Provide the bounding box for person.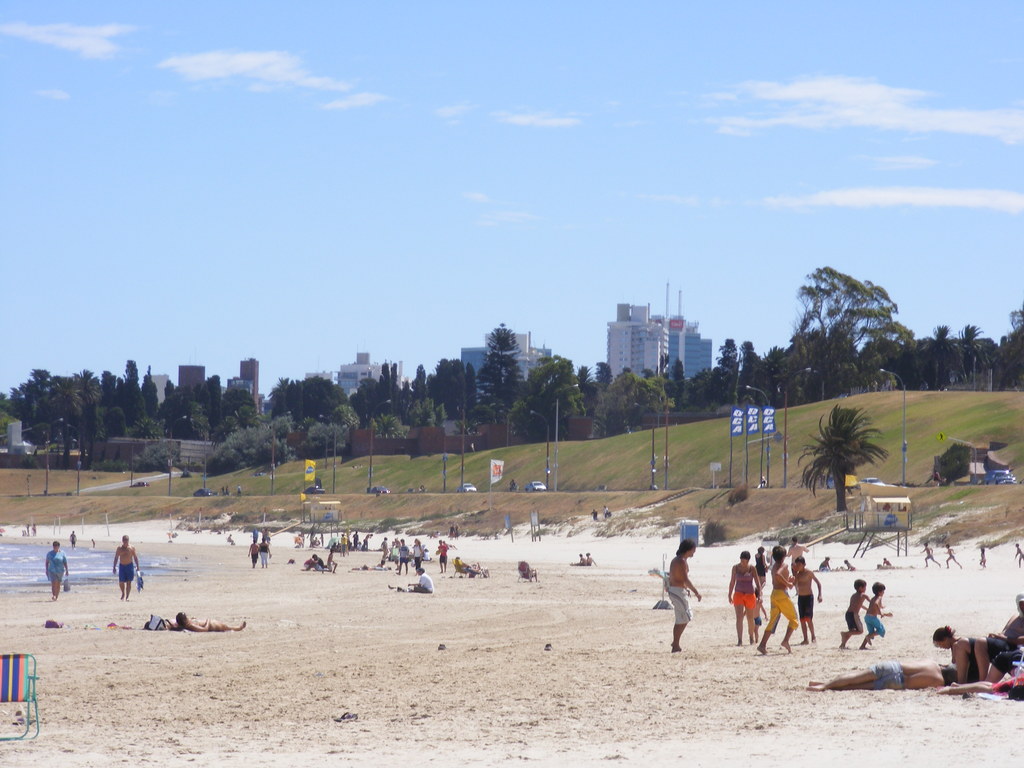
BBox(326, 550, 335, 574).
